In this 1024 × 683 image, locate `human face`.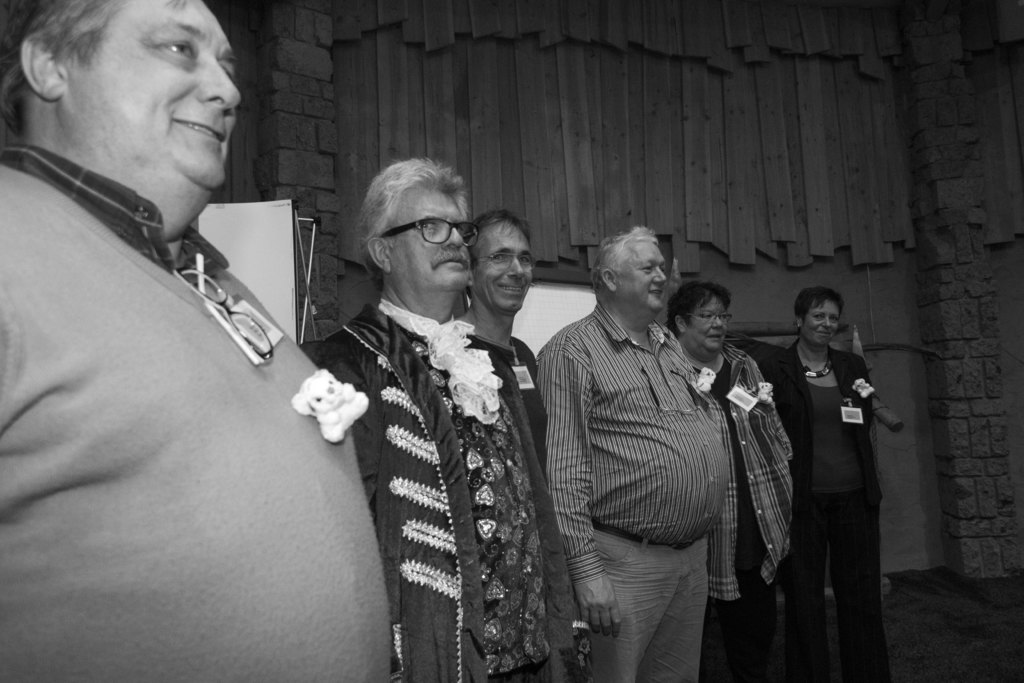
Bounding box: detection(621, 240, 665, 312).
